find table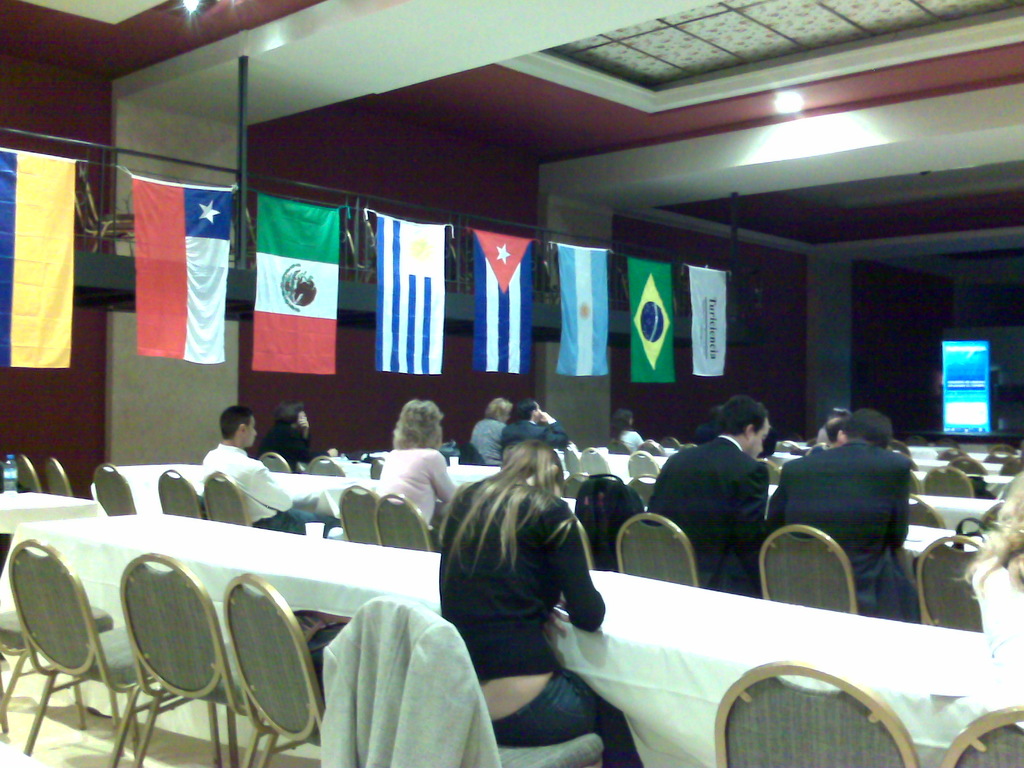
bbox=(454, 468, 1007, 534)
